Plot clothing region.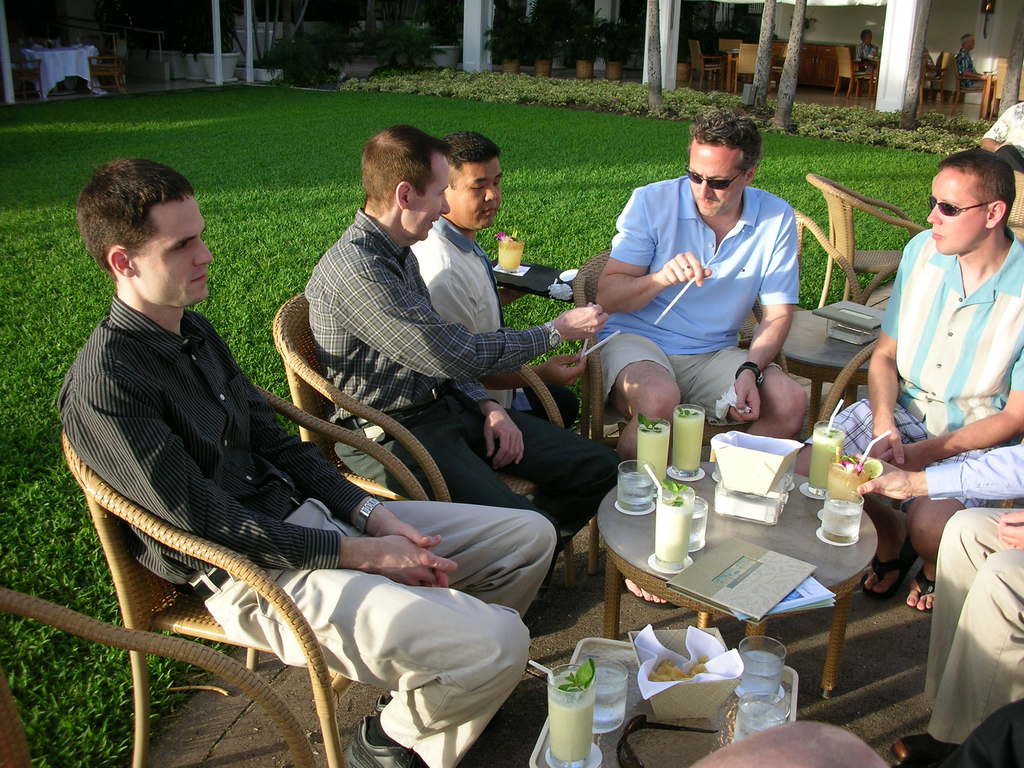
Plotted at [589, 170, 801, 429].
